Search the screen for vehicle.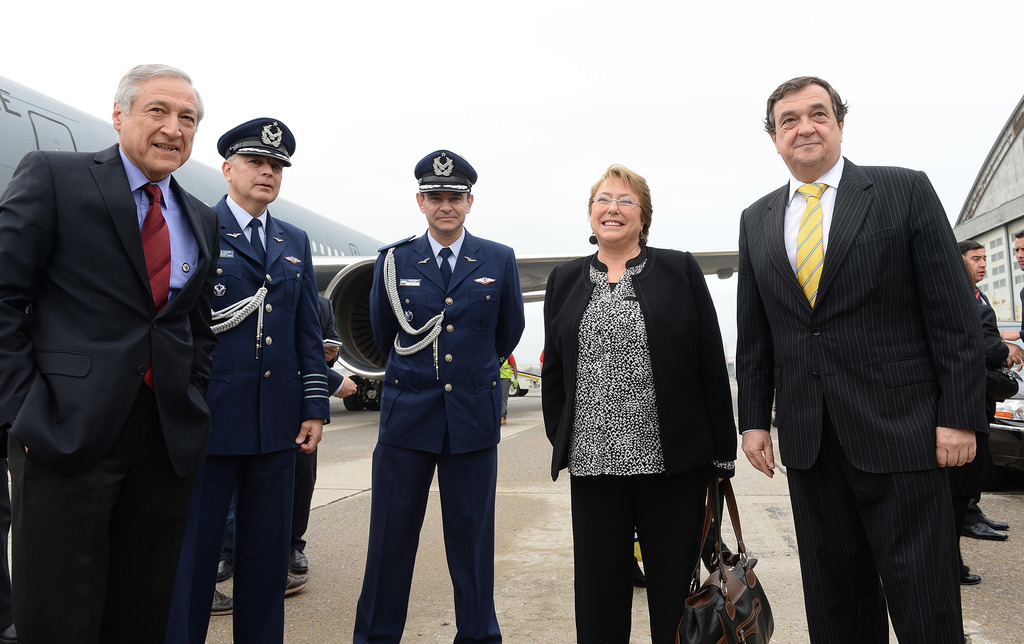
Found at <bbox>0, 76, 746, 410</bbox>.
